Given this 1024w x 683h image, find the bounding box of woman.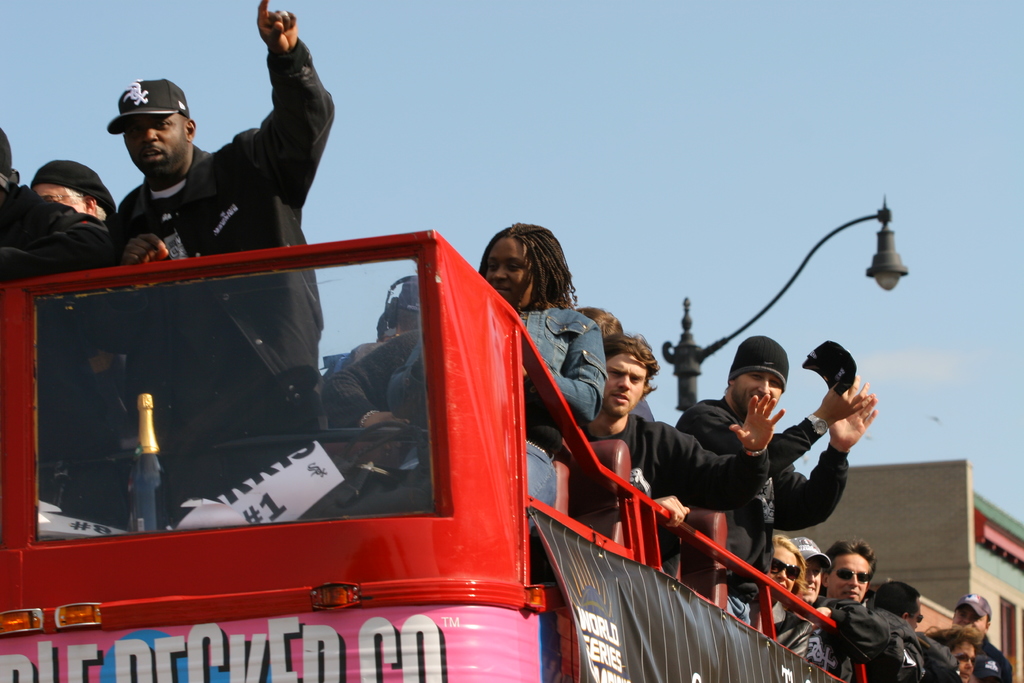
[x1=766, y1=530, x2=808, y2=610].
